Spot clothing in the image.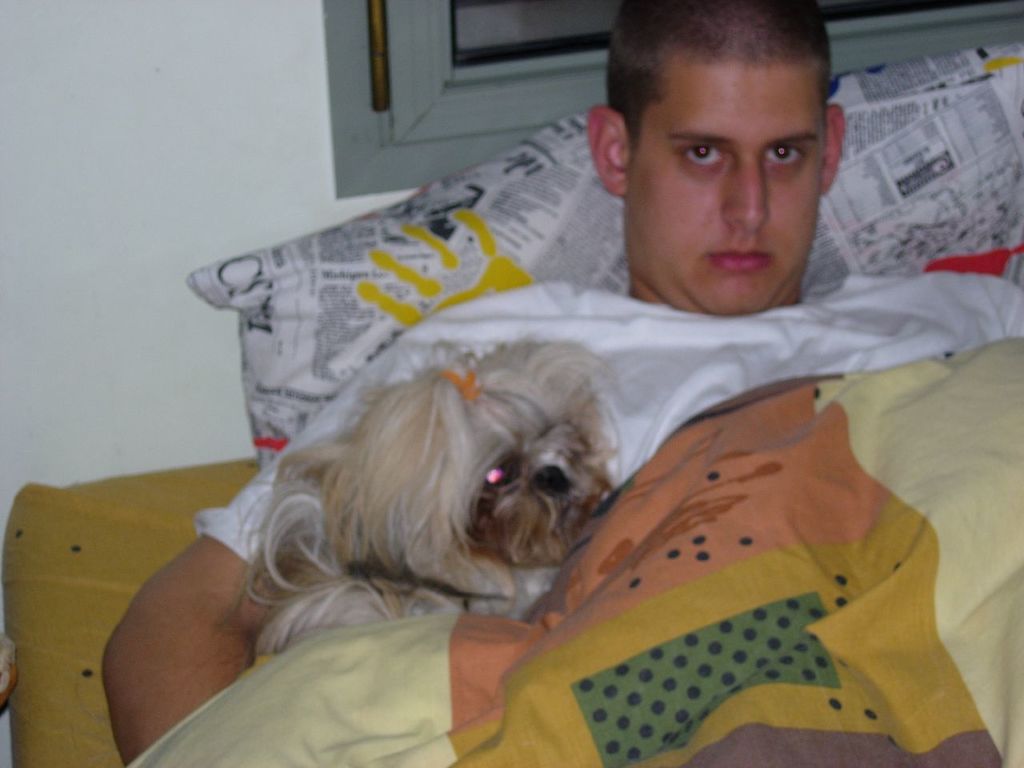
clothing found at region(114, 182, 1010, 722).
